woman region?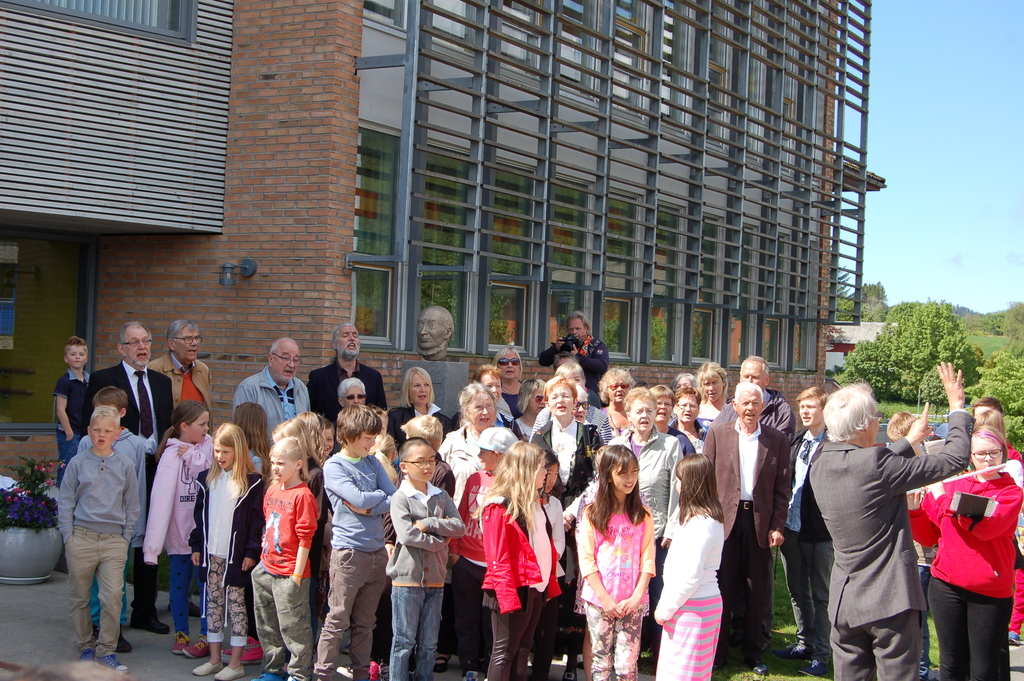
[x1=650, y1=384, x2=696, y2=458]
